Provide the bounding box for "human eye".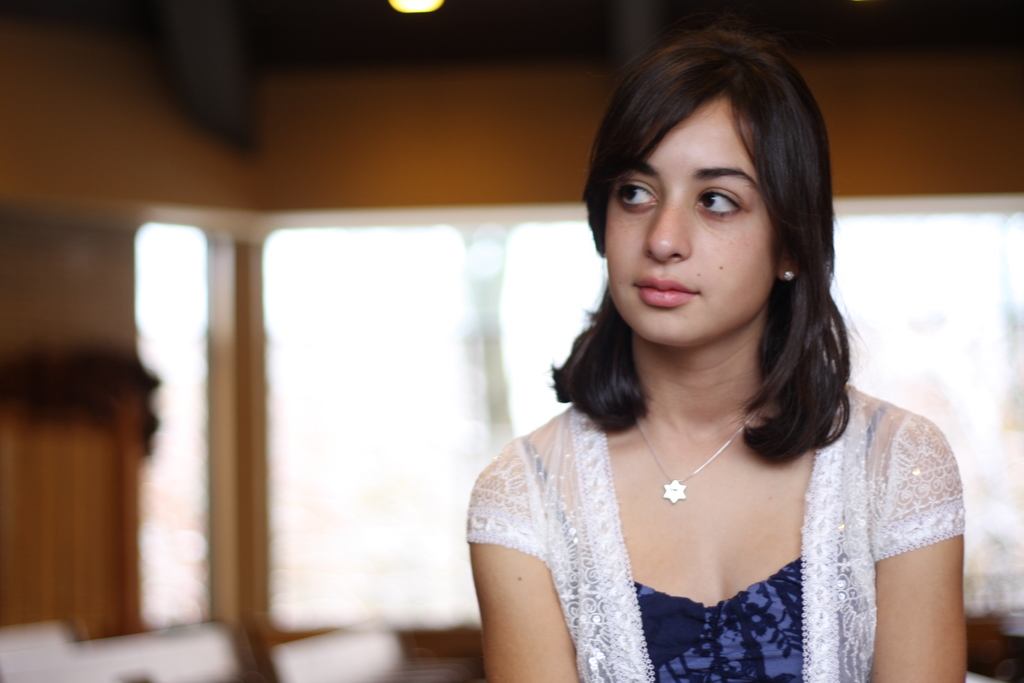
crop(687, 160, 771, 229).
